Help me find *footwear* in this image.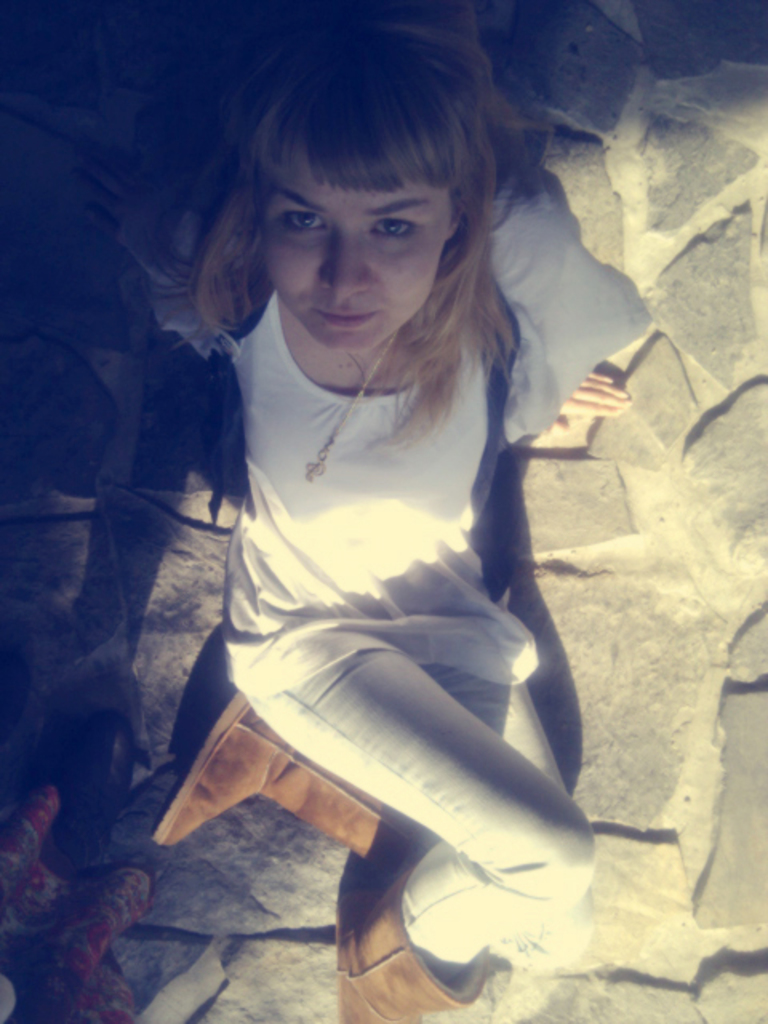
Found it: (334, 861, 494, 1022).
